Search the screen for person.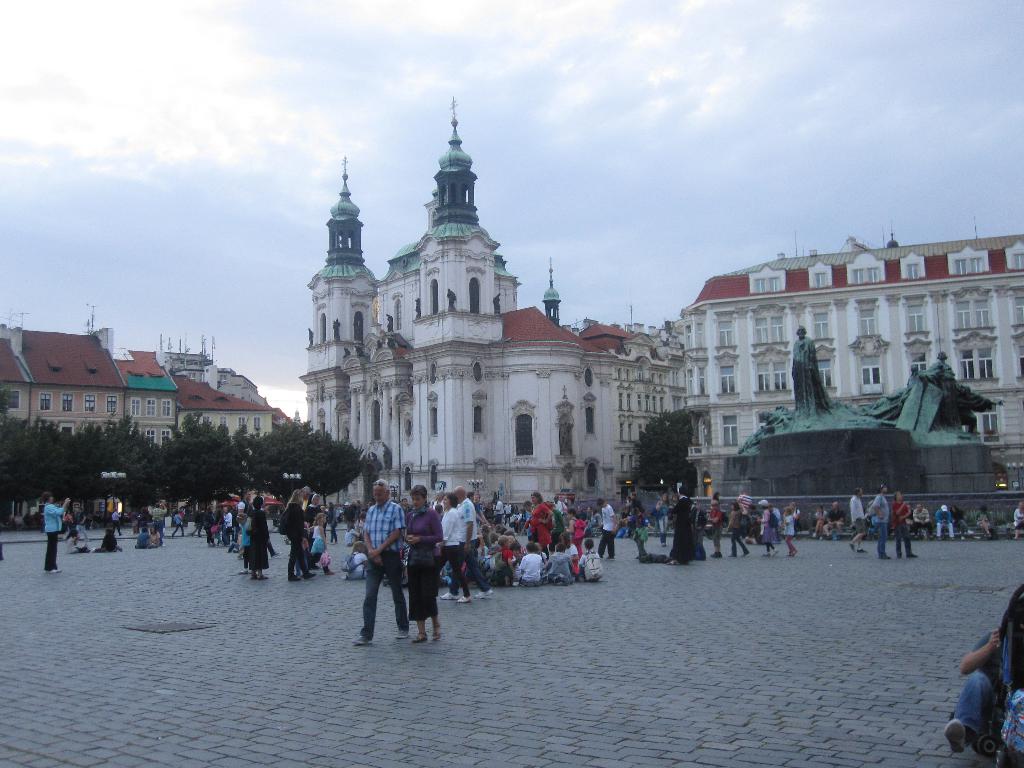
Found at <region>811, 507, 823, 541</region>.
